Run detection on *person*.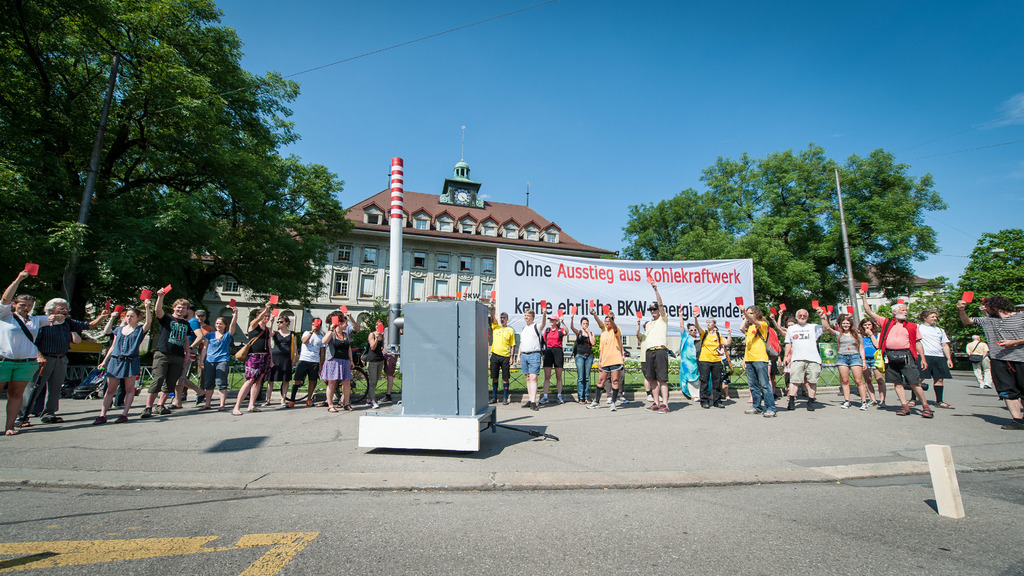
Result: [x1=341, y1=308, x2=359, y2=403].
